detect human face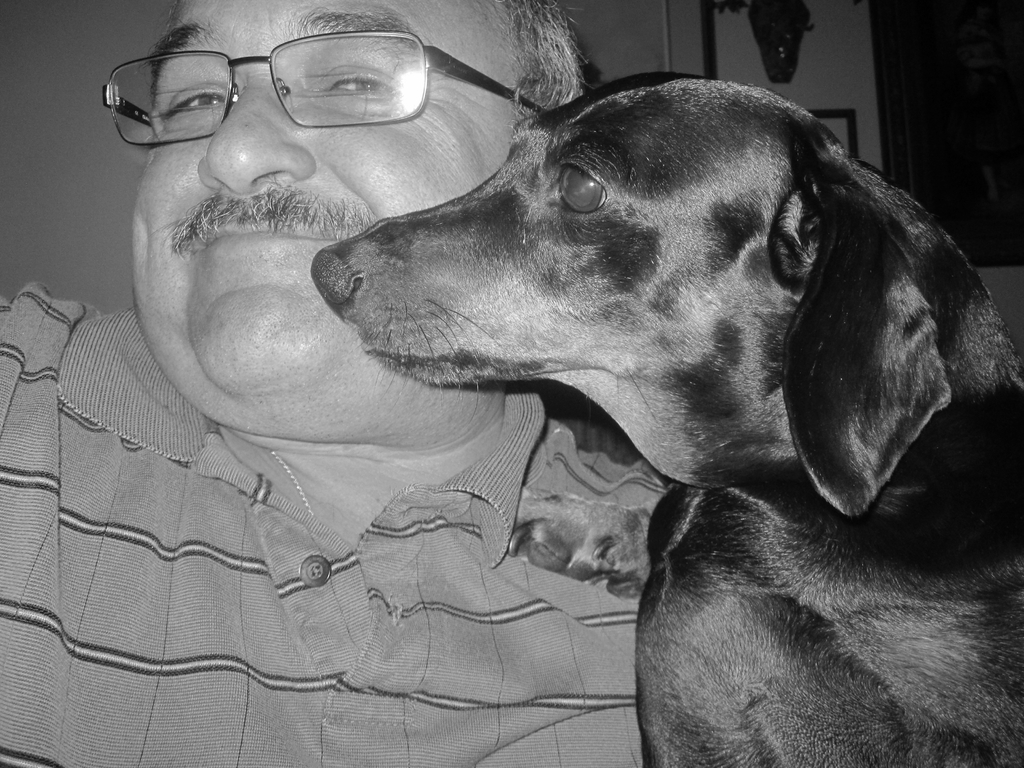
{"left": 132, "top": 0, "right": 518, "bottom": 452}
